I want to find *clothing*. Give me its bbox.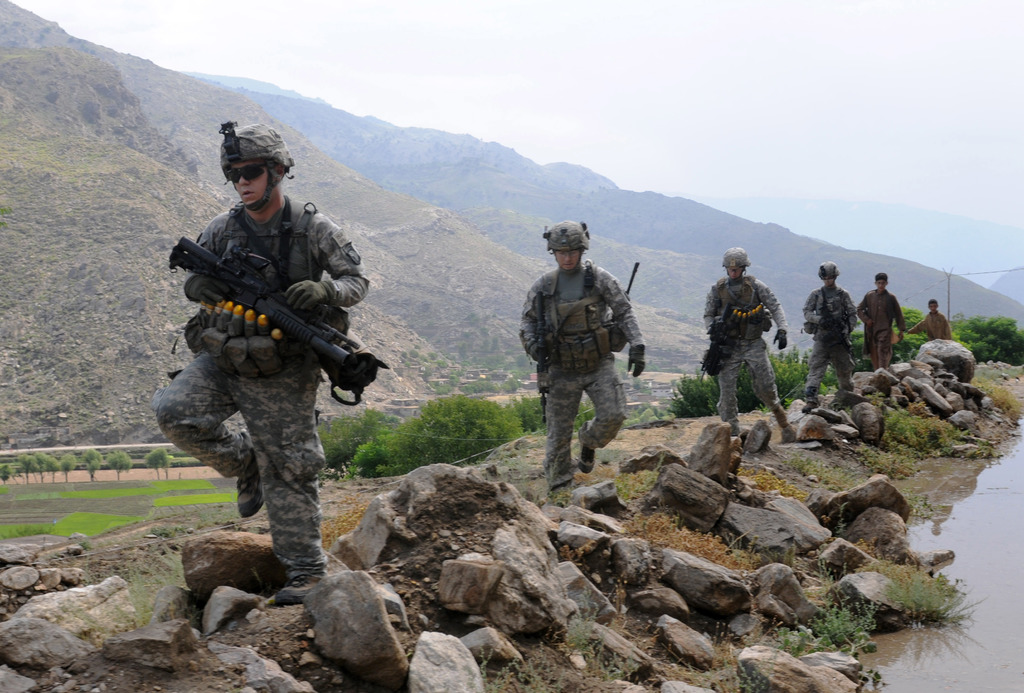
518, 263, 643, 483.
